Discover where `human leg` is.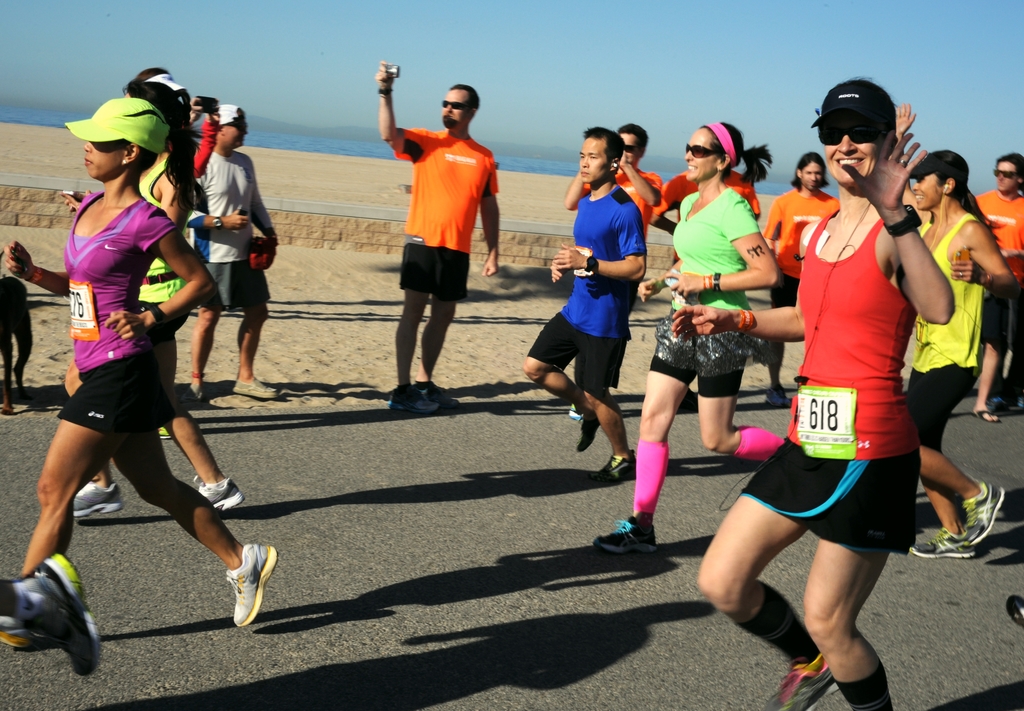
Discovered at (1,371,114,647).
